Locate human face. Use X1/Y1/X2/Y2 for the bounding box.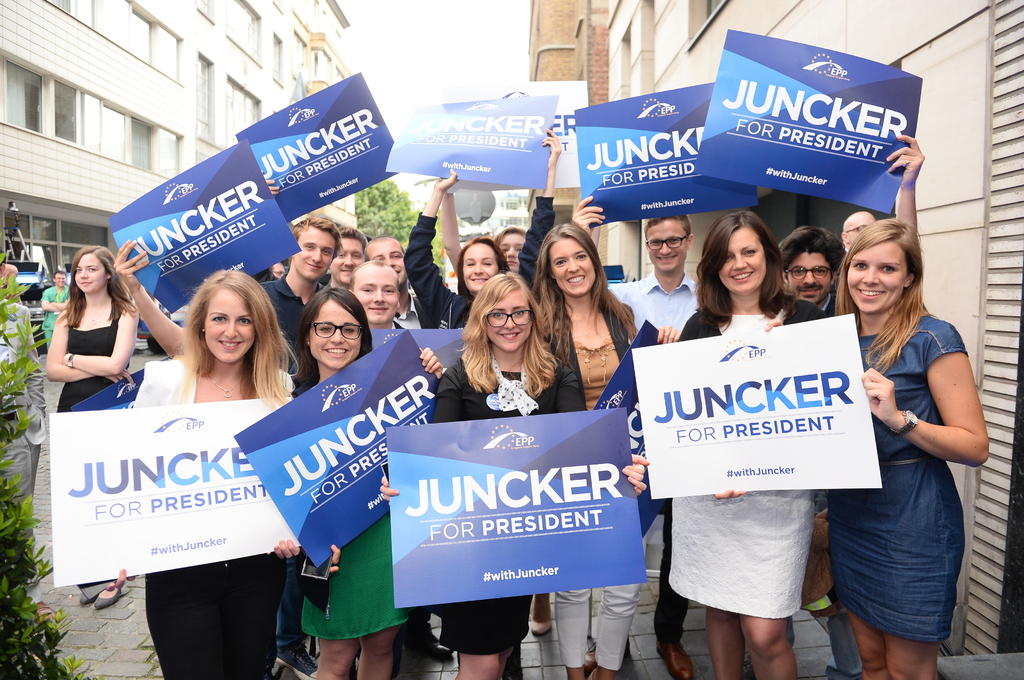
292/226/335/281.
